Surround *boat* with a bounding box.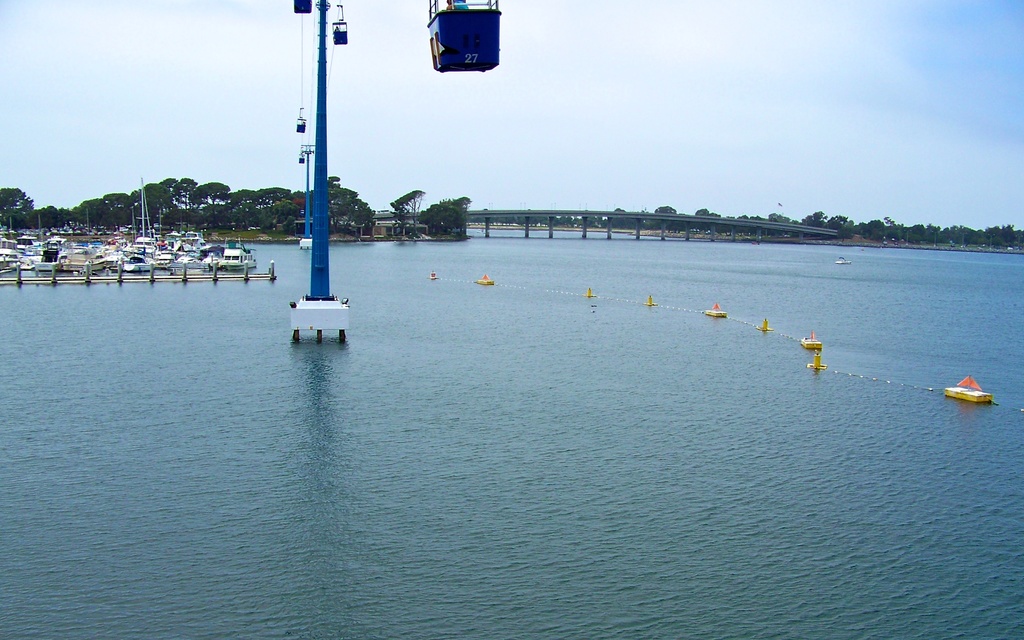
bbox(219, 234, 258, 272).
